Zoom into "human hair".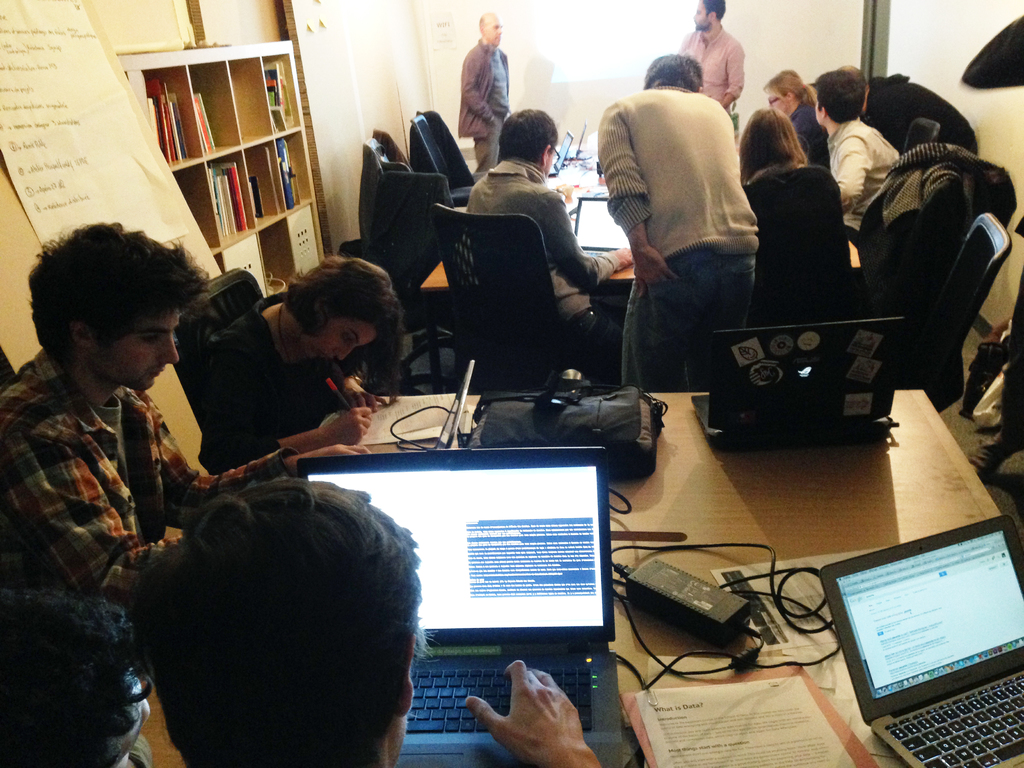
Zoom target: 812/62/866/125.
